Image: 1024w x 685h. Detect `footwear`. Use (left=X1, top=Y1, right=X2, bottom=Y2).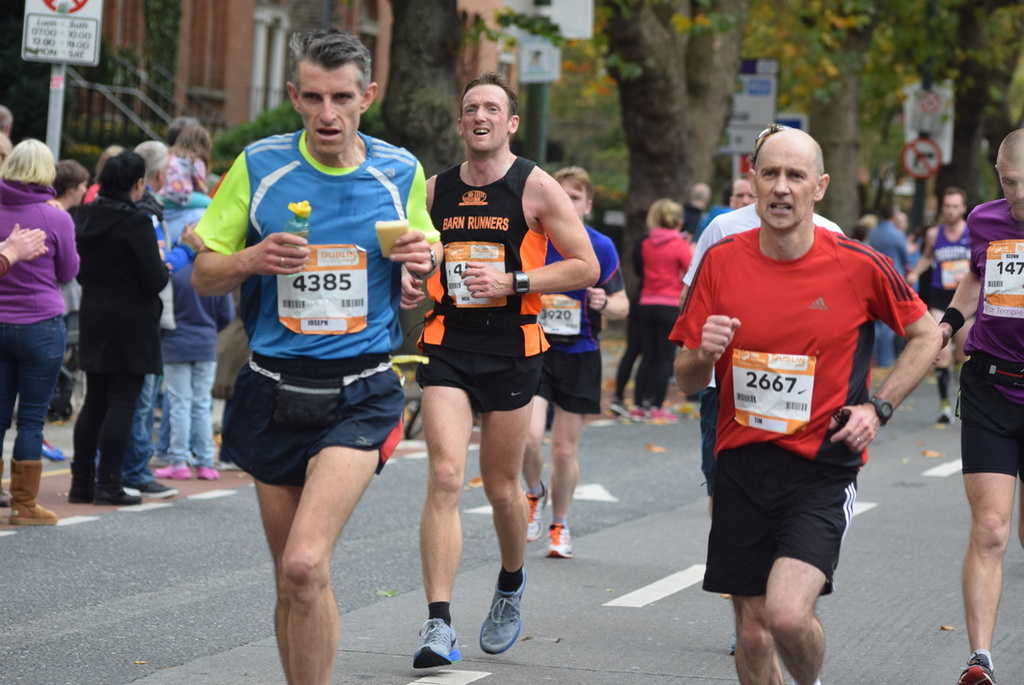
(left=544, top=522, right=574, bottom=559).
